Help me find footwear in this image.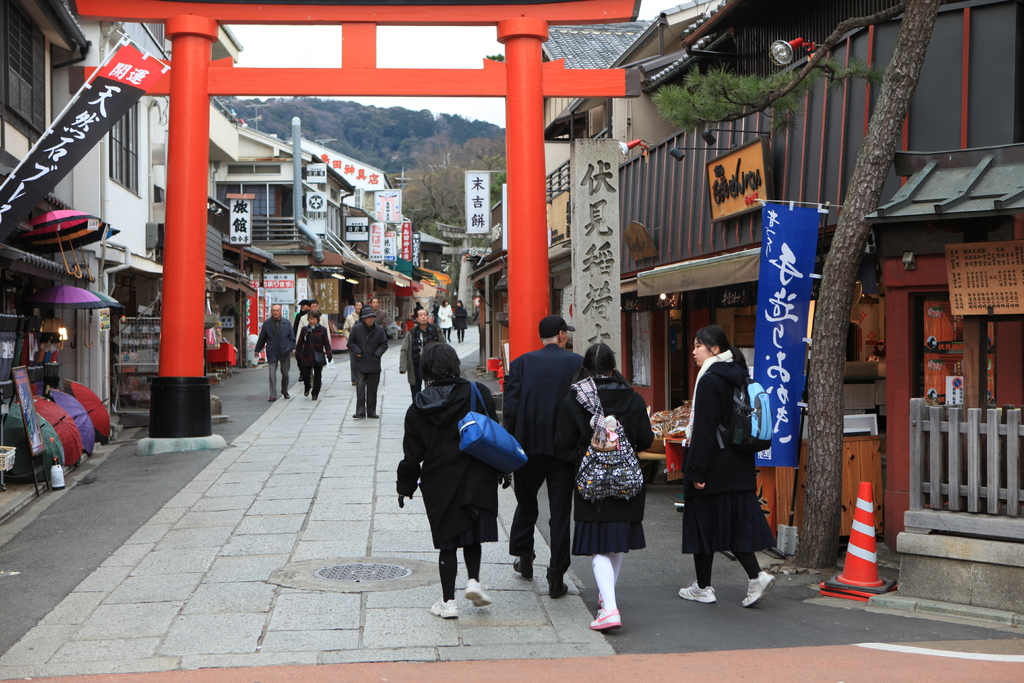
Found it: (551,575,566,596).
